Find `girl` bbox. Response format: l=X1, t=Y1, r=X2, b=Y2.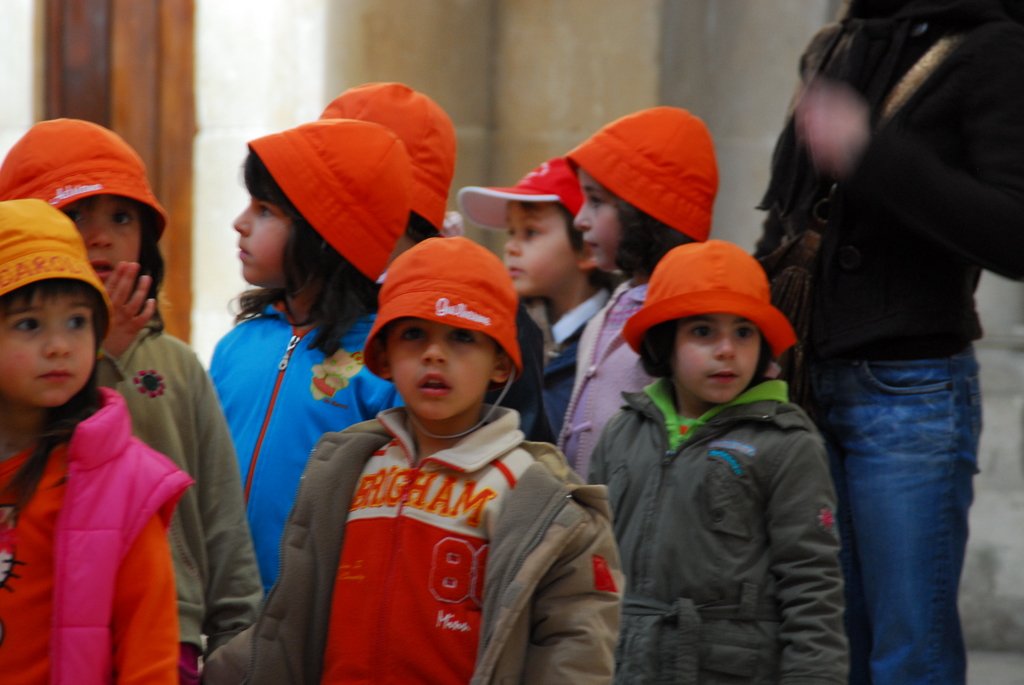
l=0, t=197, r=195, b=684.
